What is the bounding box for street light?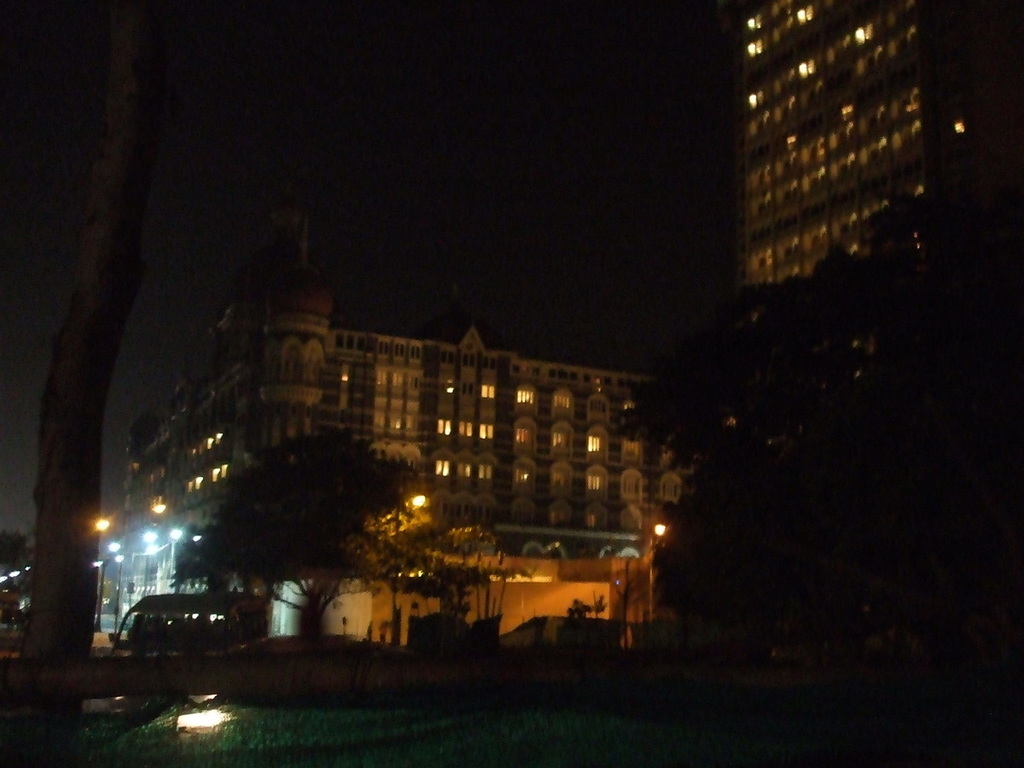
(left=110, top=495, right=165, bottom=629).
